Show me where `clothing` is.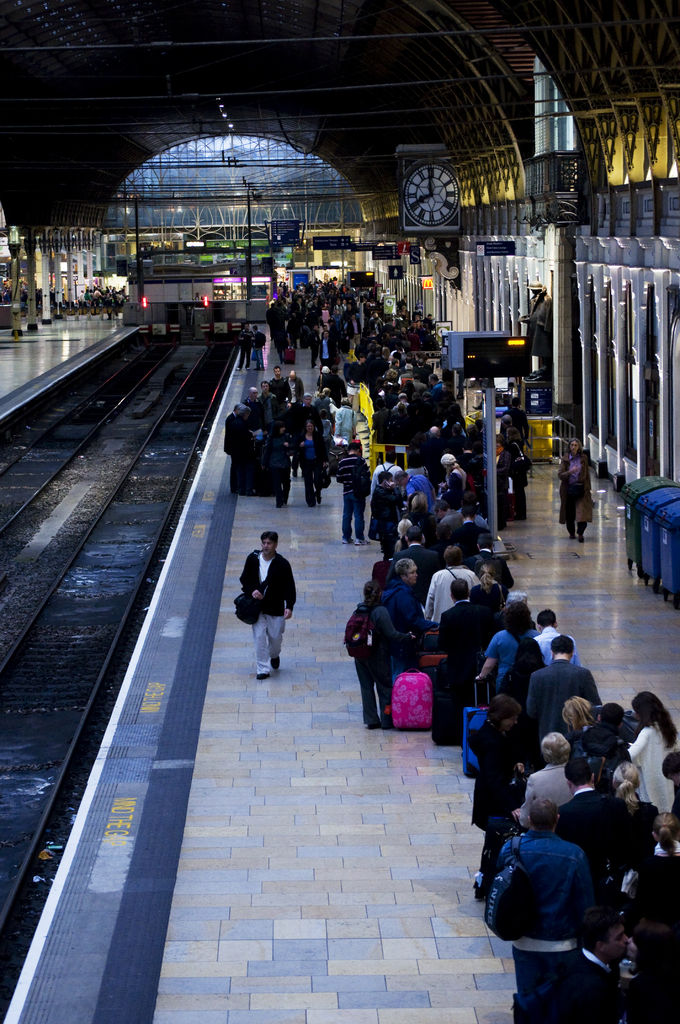
`clothing` is at {"left": 556, "top": 445, "right": 591, "bottom": 536}.
